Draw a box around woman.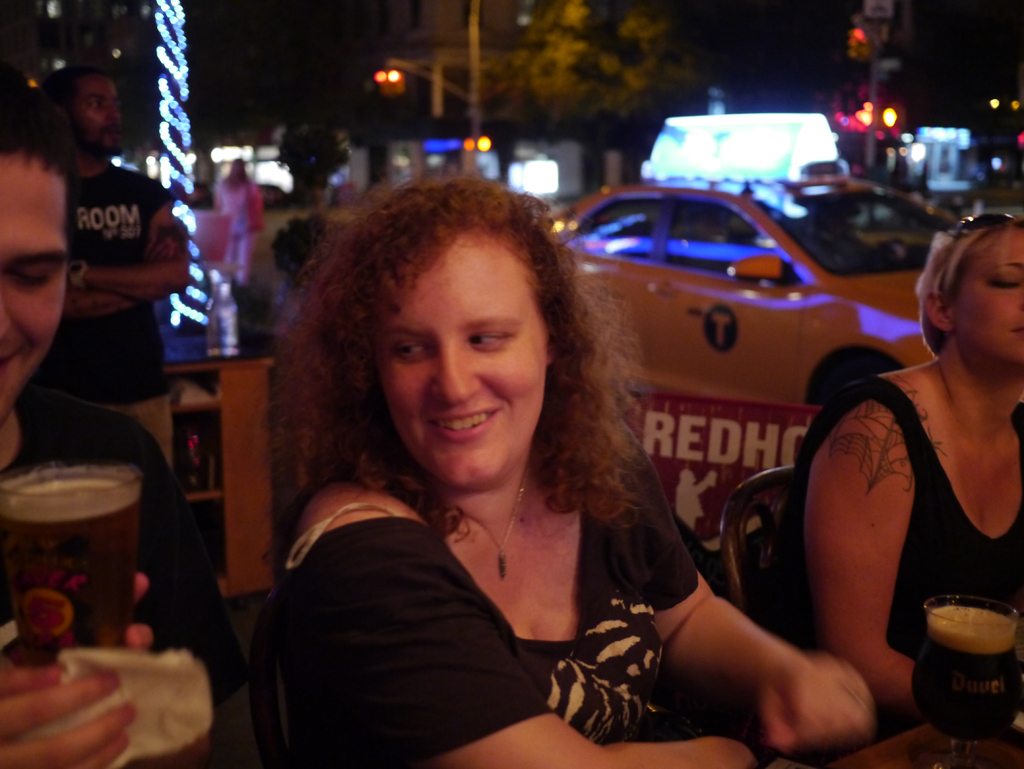
[243,187,824,761].
